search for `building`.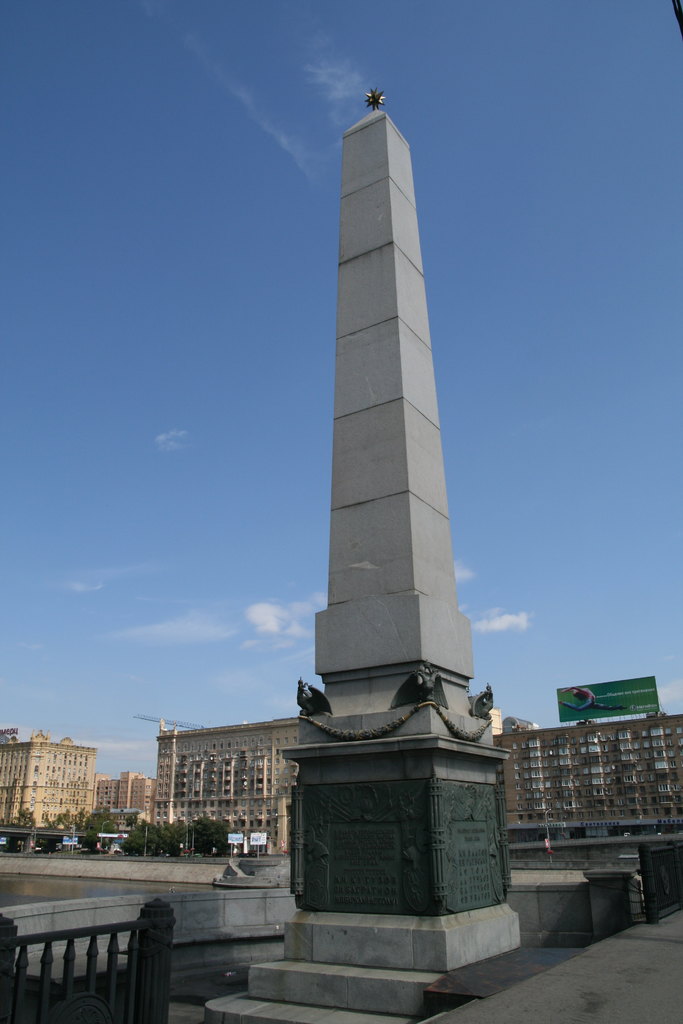
Found at [x1=92, y1=771, x2=156, y2=824].
